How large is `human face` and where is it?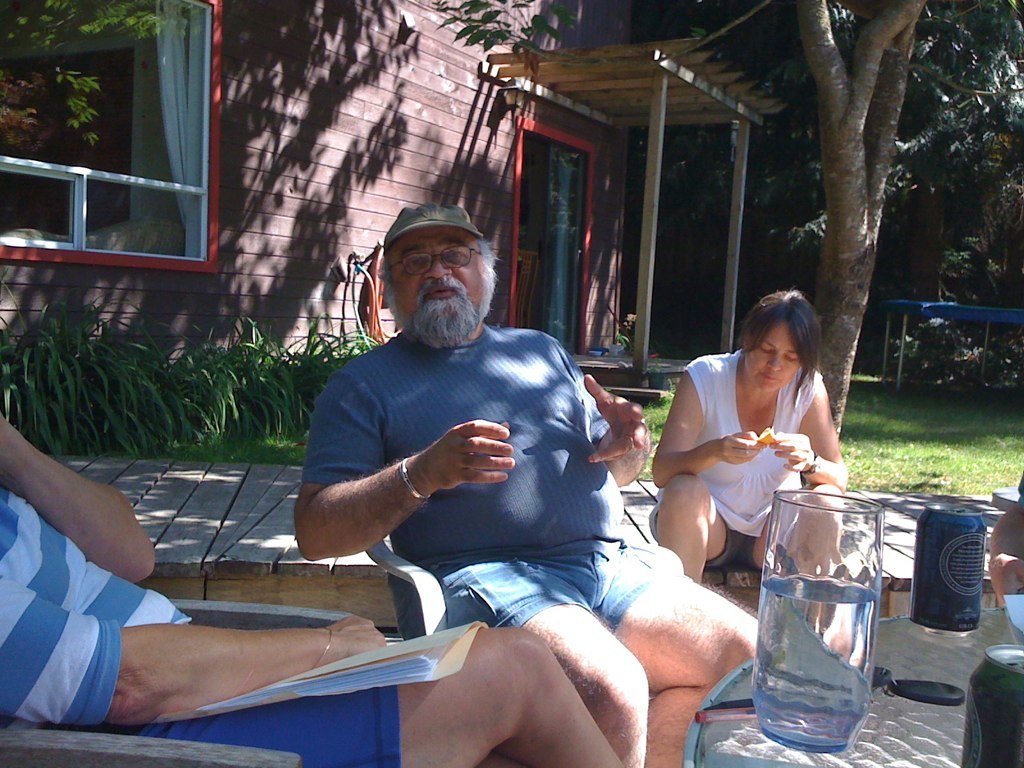
Bounding box: locate(747, 324, 802, 393).
